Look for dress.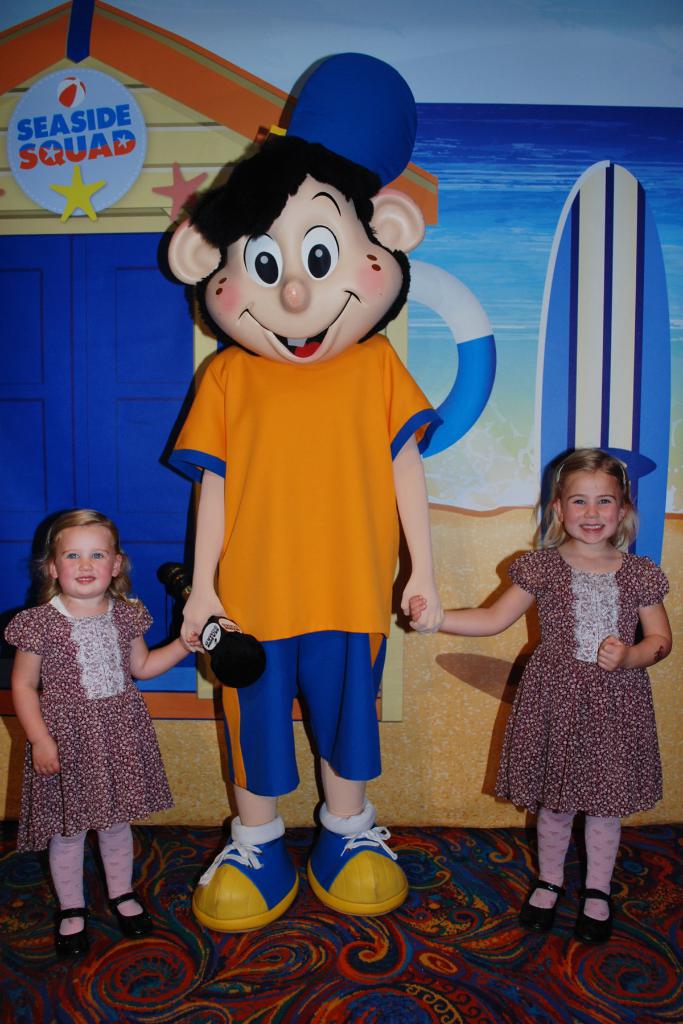
Found: select_region(8, 600, 176, 852).
